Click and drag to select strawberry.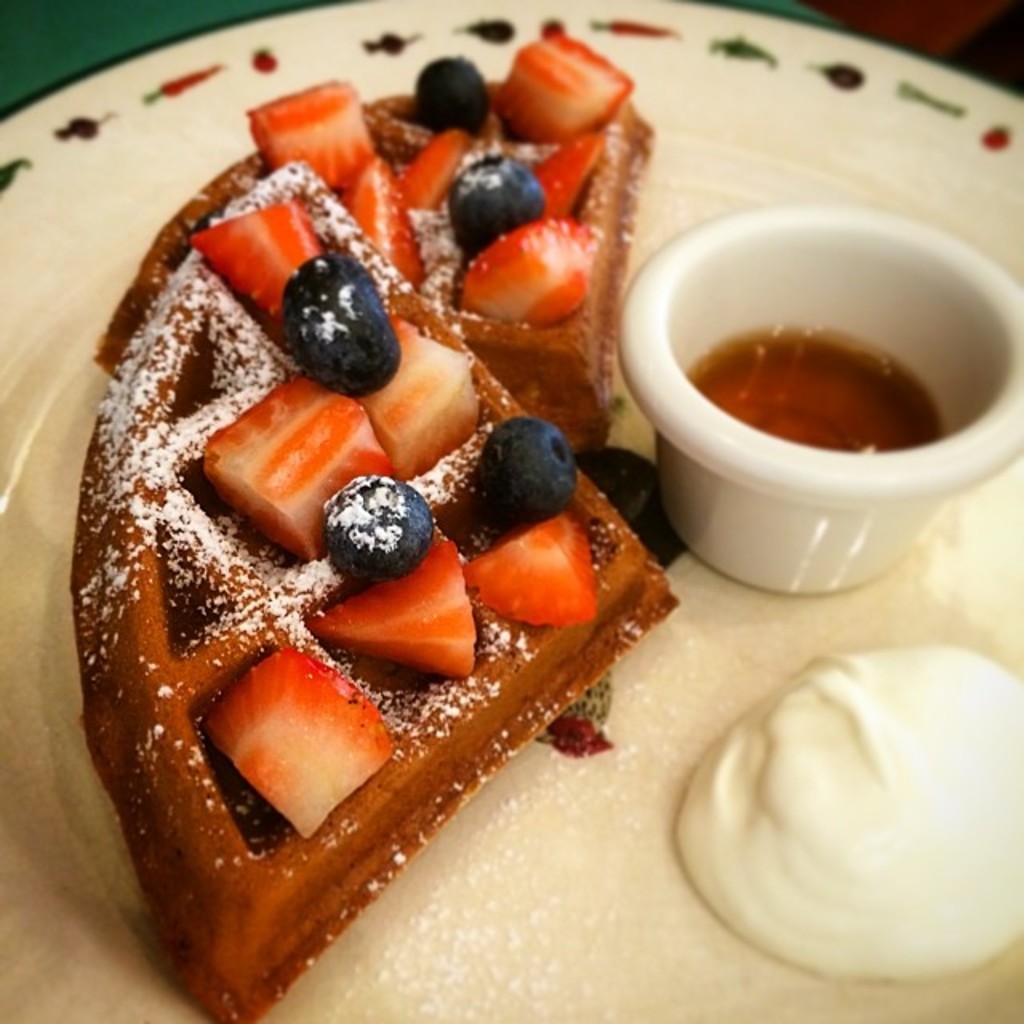
Selection: region(395, 126, 467, 216).
